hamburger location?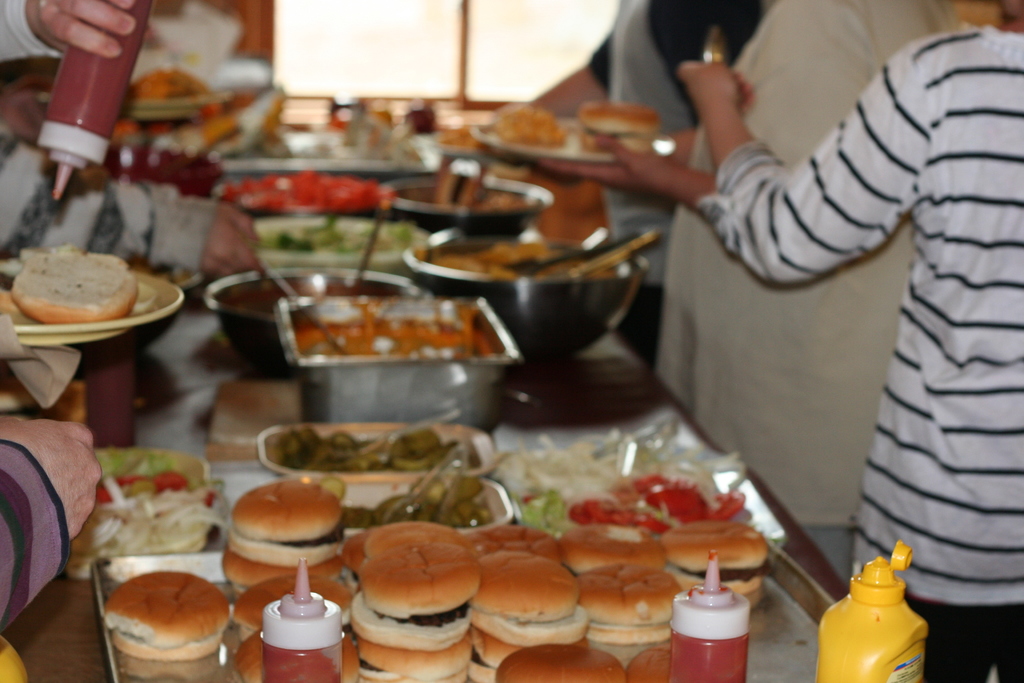
657/522/772/599
